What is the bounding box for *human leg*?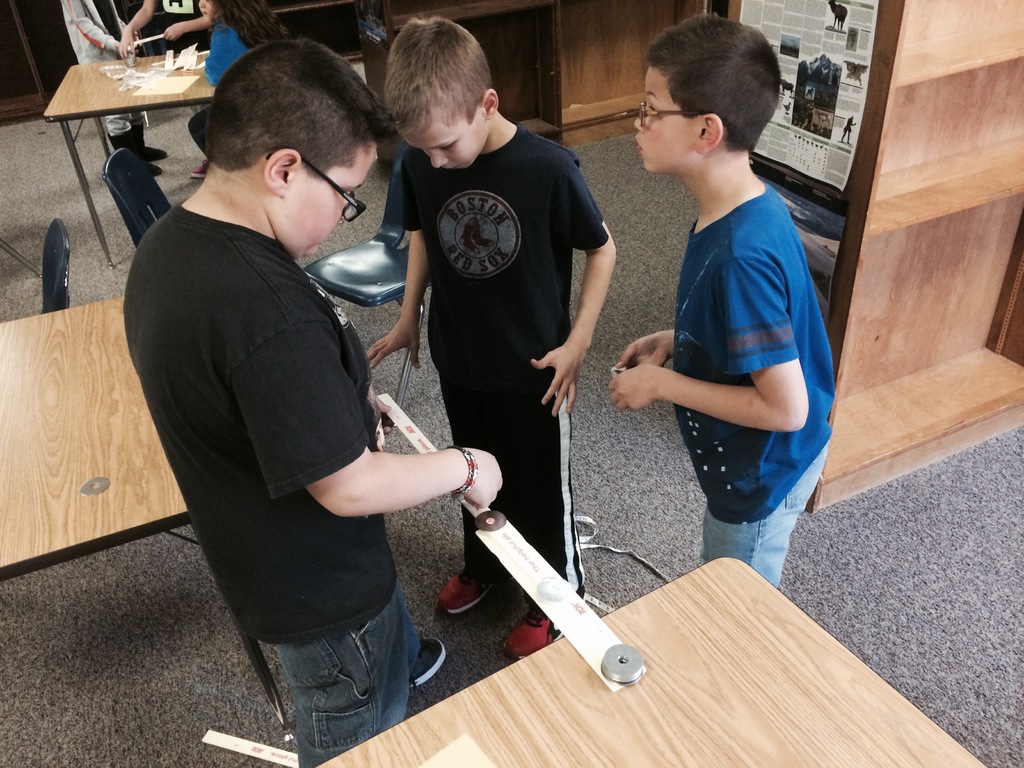
l=701, t=428, r=826, b=589.
